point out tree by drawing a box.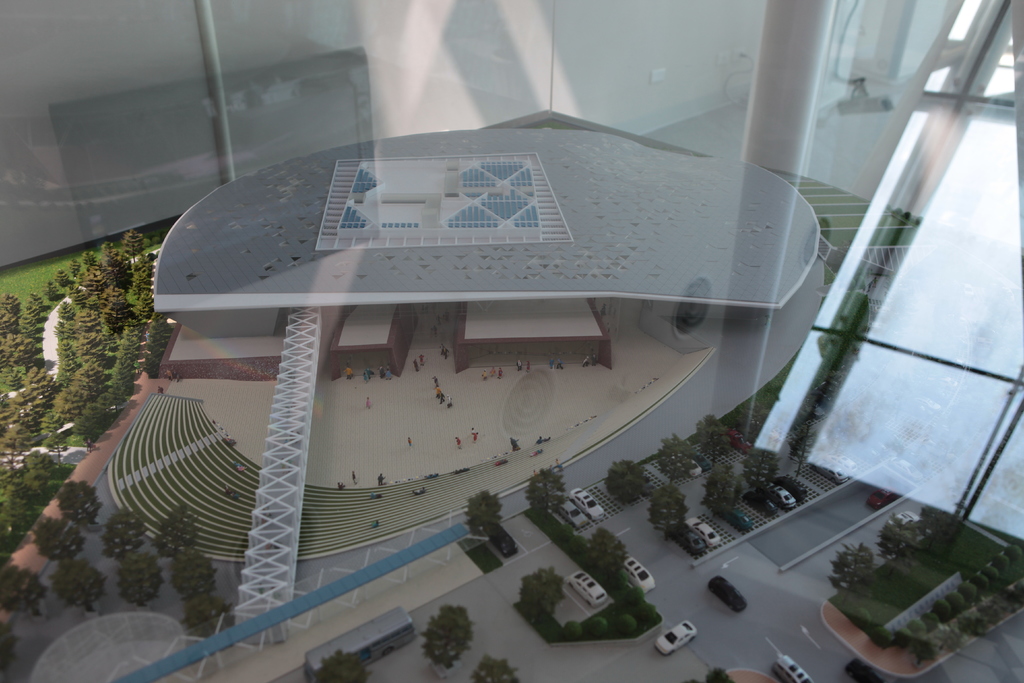
(left=656, top=440, right=692, bottom=481).
